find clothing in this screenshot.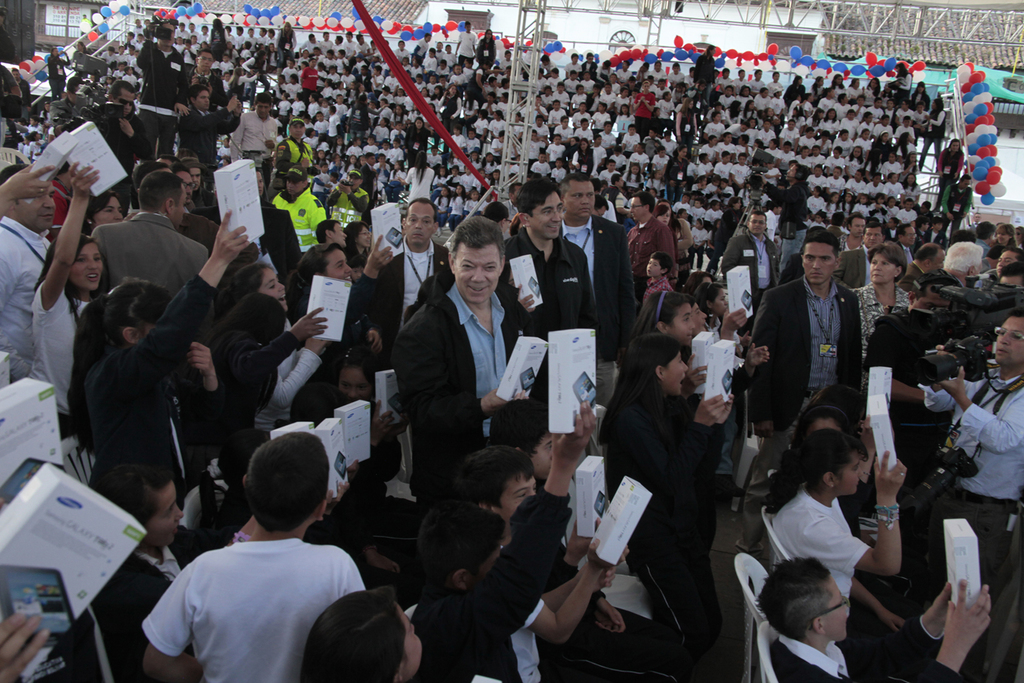
The bounding box for clothing is <box>88,205,209,293</box>.
